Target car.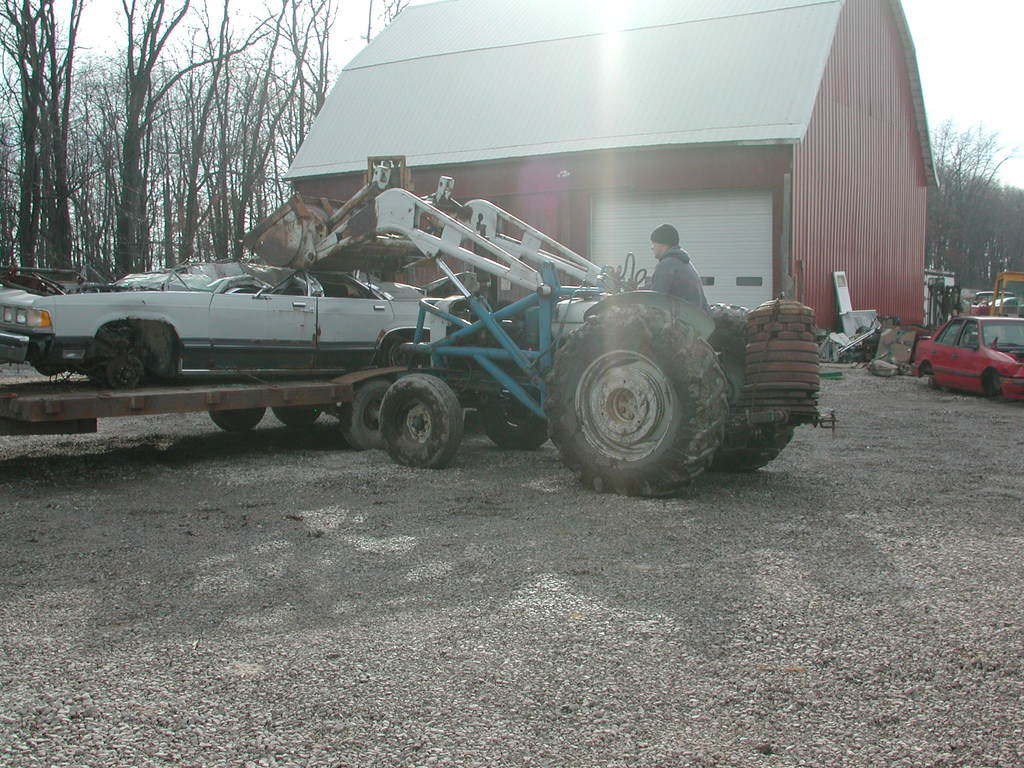
Target region: Rect(916, 298, 1018, 399).
